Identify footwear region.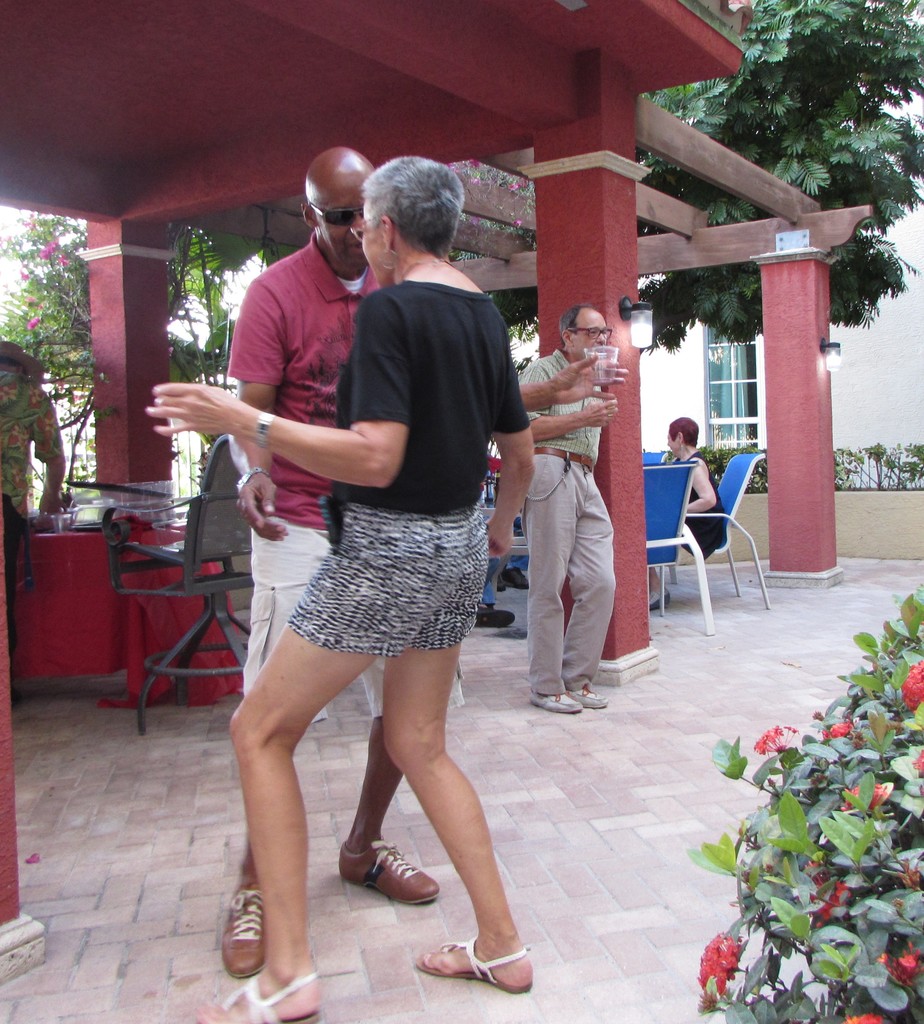
Region: [left=439, top=906, right=530, bottom=998].
